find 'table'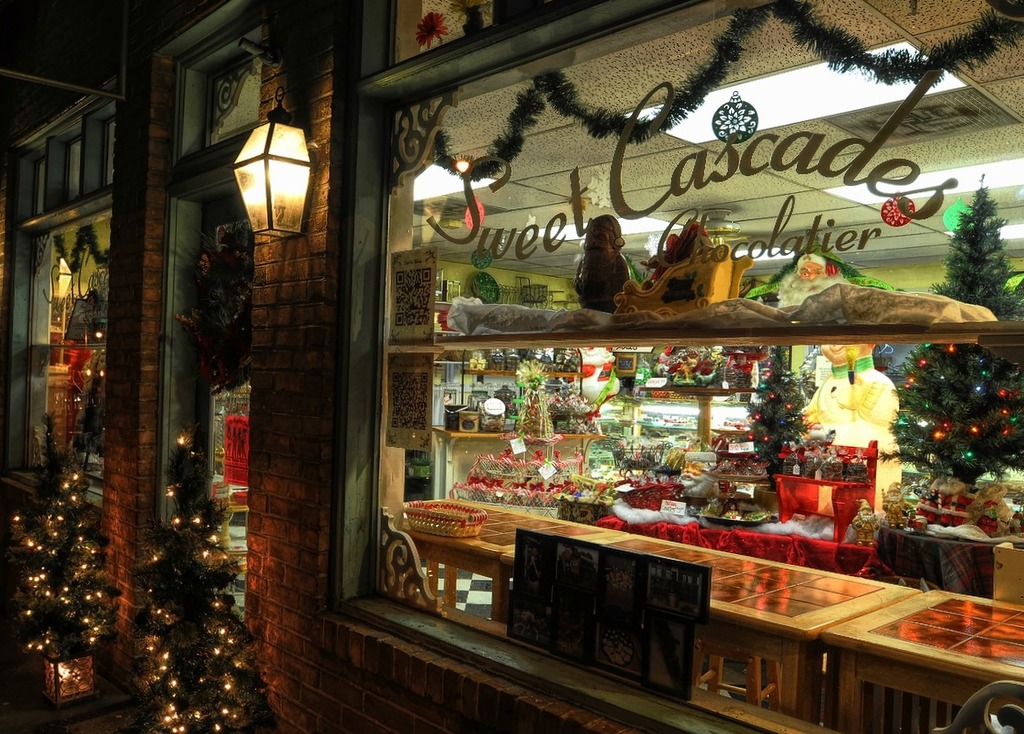
box=[398, 494, 911, 710]
